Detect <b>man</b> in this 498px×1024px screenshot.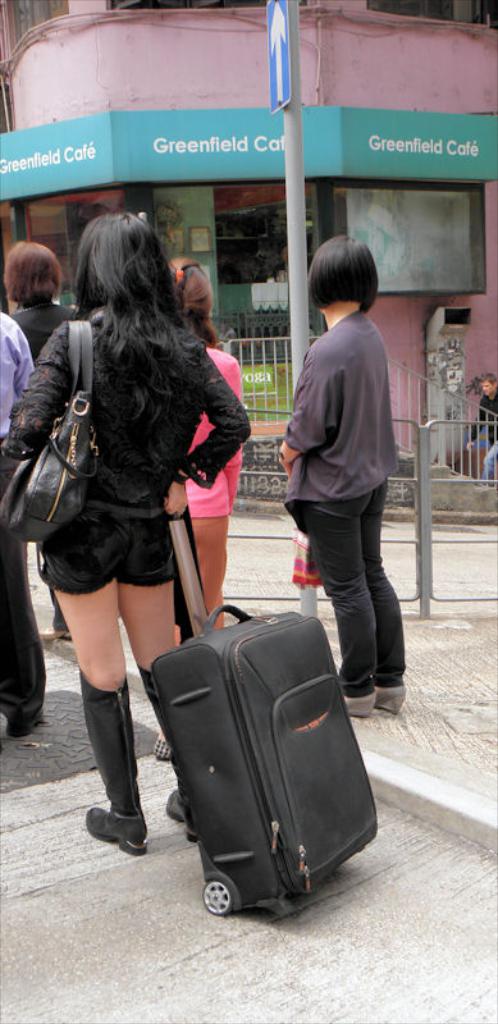
Detection: <bbox>461, 378, 497, 481</bbox>.
